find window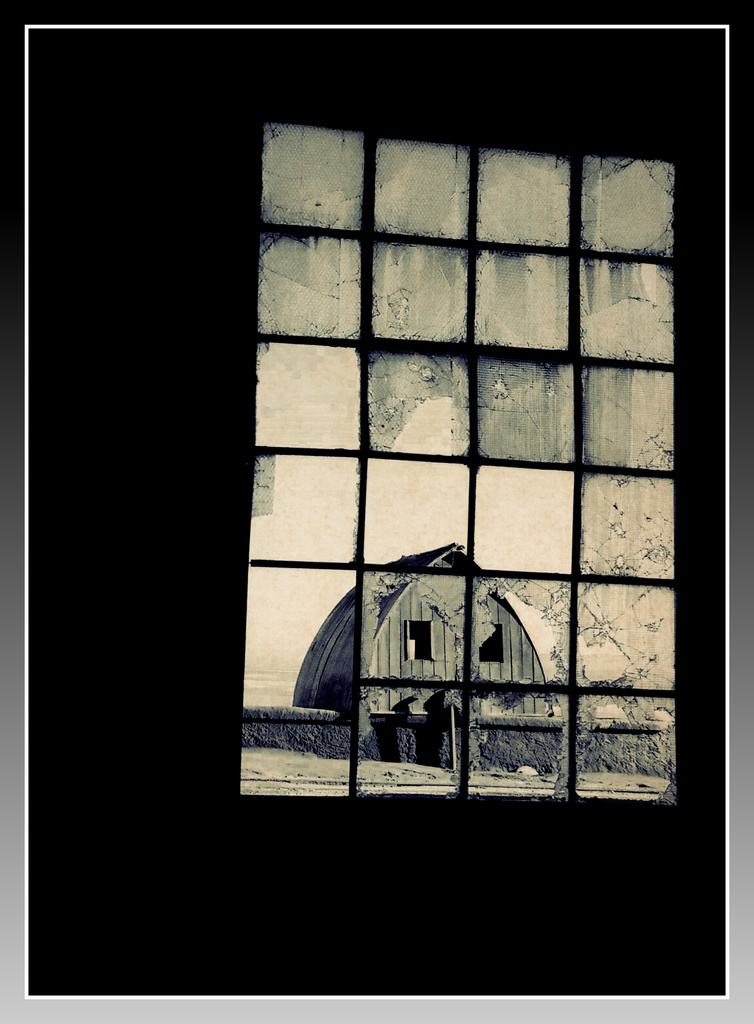
bbox(211, 36, 731, 892)
